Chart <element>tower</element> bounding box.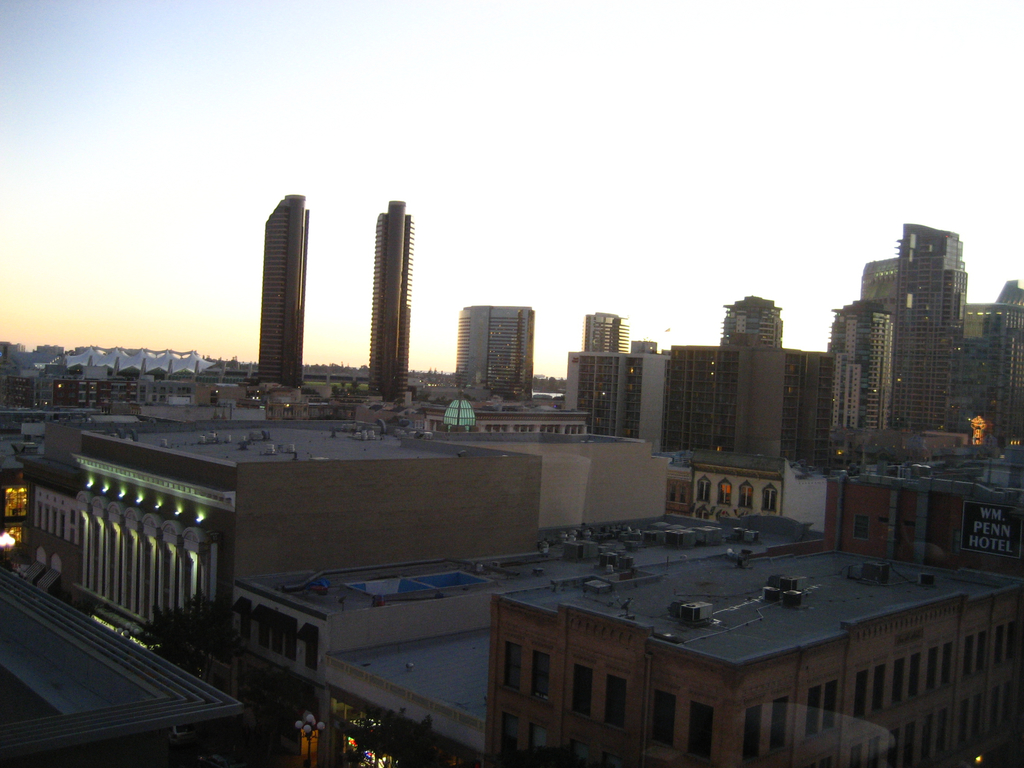
Charted: left=716, top=287, right=787, bottom=356.
